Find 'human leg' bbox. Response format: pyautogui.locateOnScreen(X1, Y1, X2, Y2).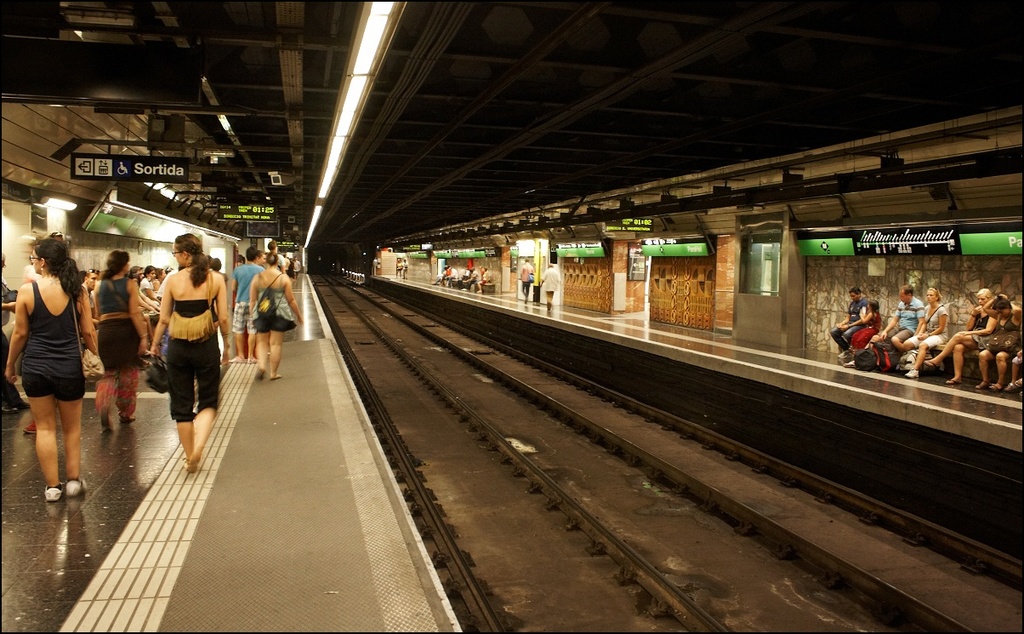
pyautogui.locateOnScreen(227, 300, 246, 365).
